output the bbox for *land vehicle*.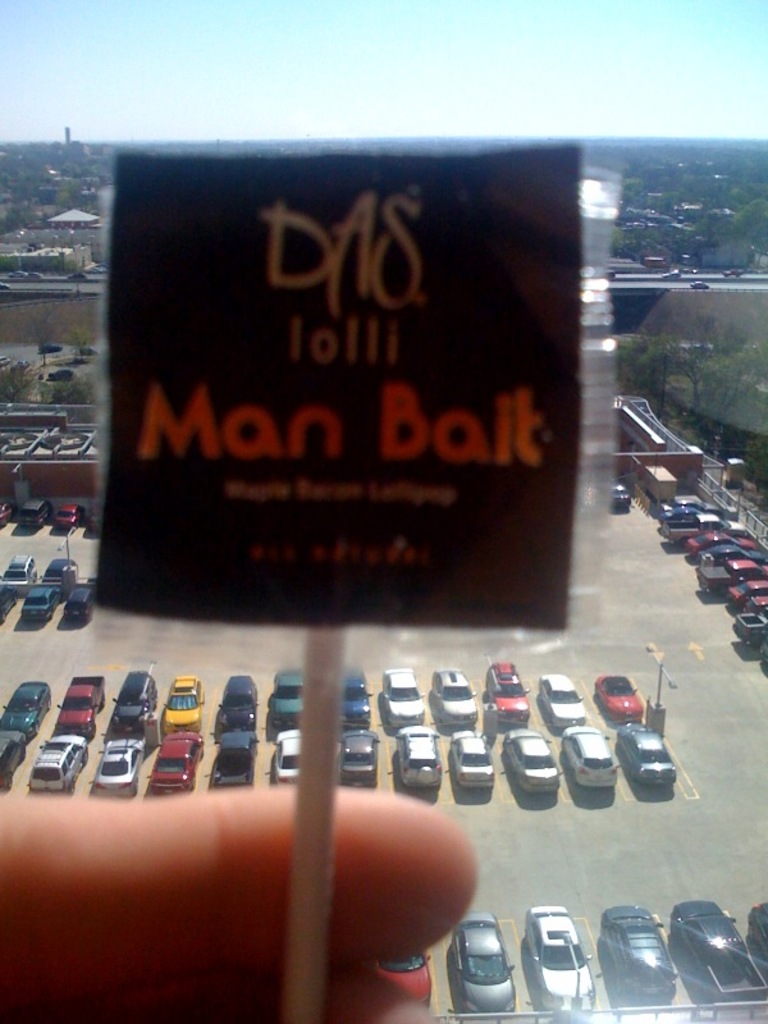
(left=0, top=353, right=13, bottom=367).
